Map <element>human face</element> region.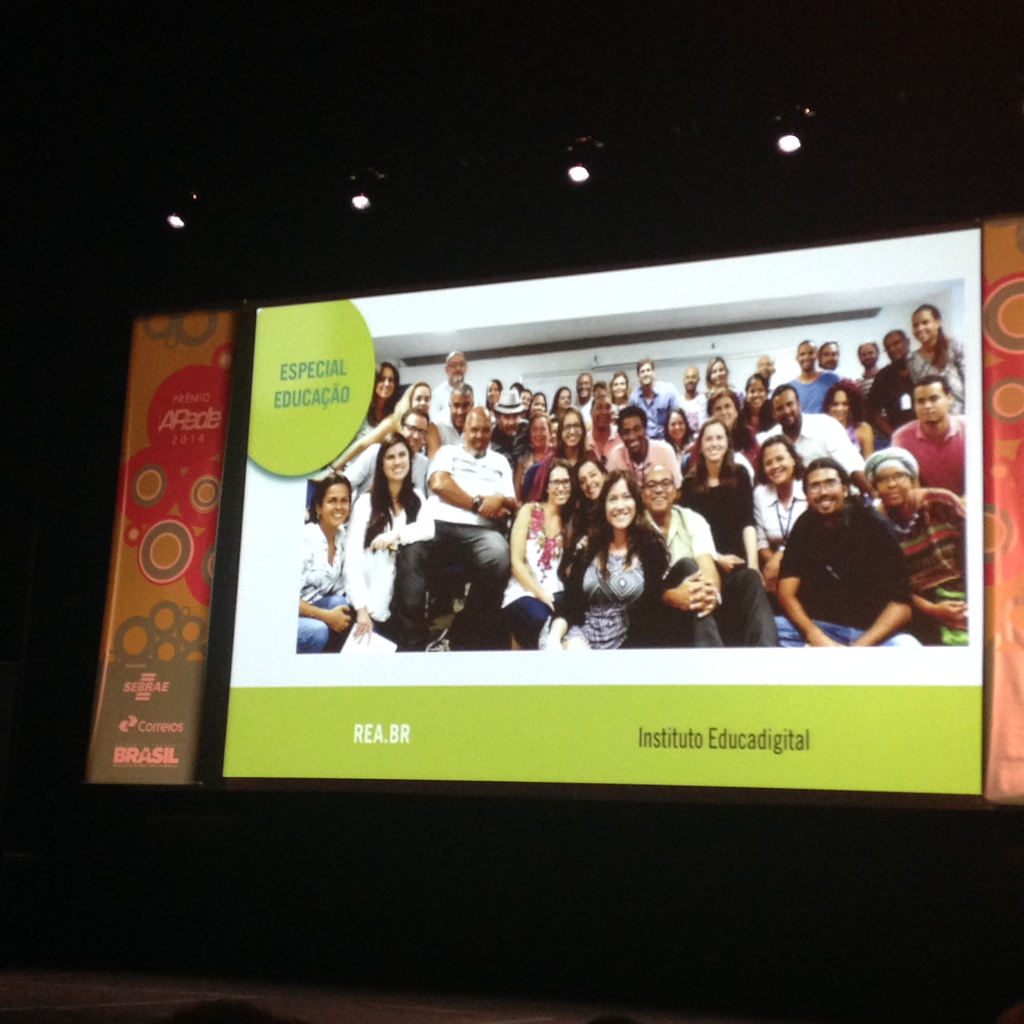
Mapped to region(548, 465, 574, 504).
